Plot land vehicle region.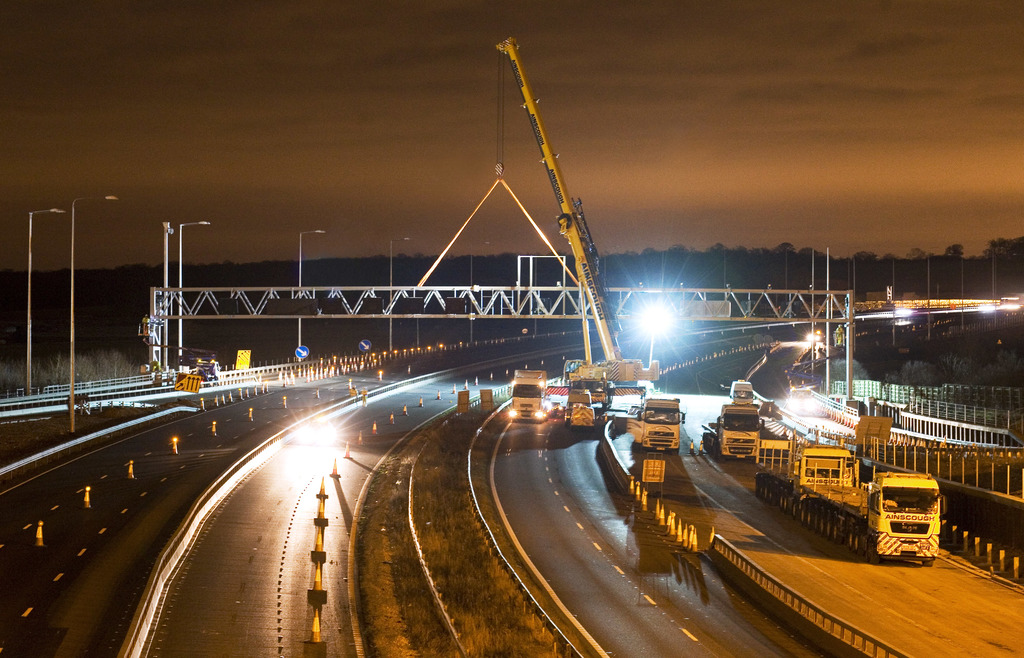
Plotted at box=[706, 407, 765, 456].
